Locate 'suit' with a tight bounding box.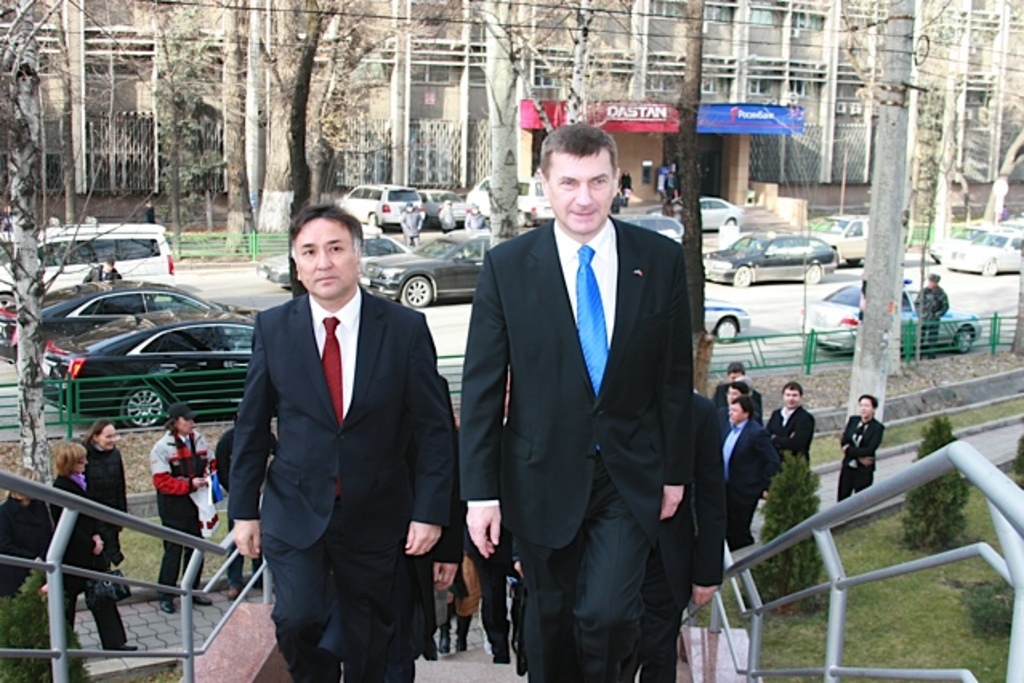
[left=715, top=377, right=761, bottom=431].
